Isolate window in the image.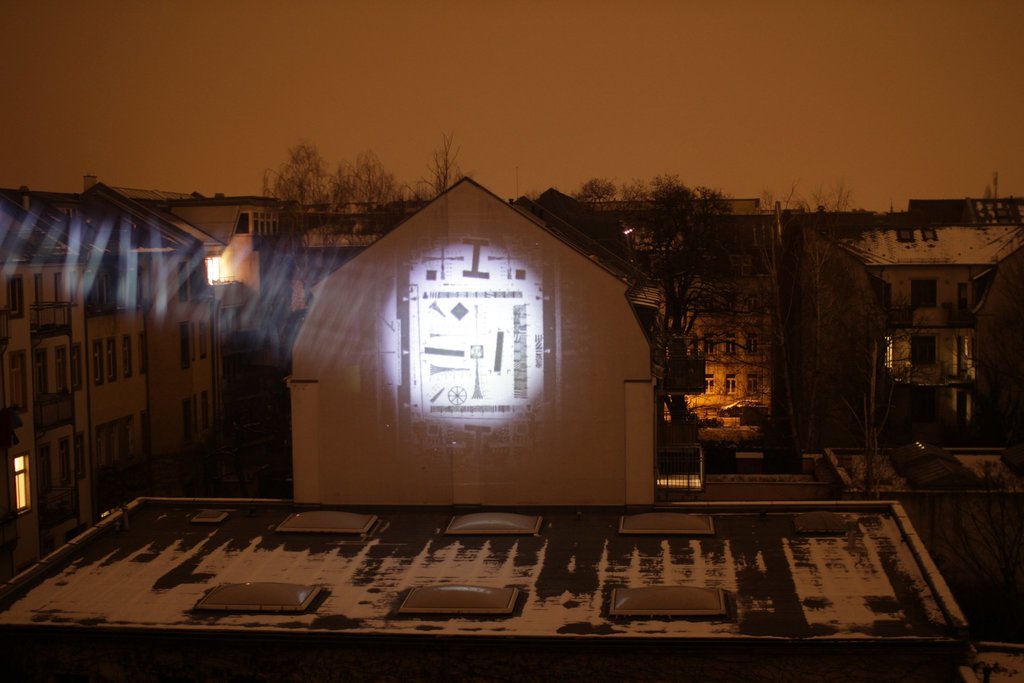
Isolated region: (x1=109, y1=338, x2=117, y2=385).
